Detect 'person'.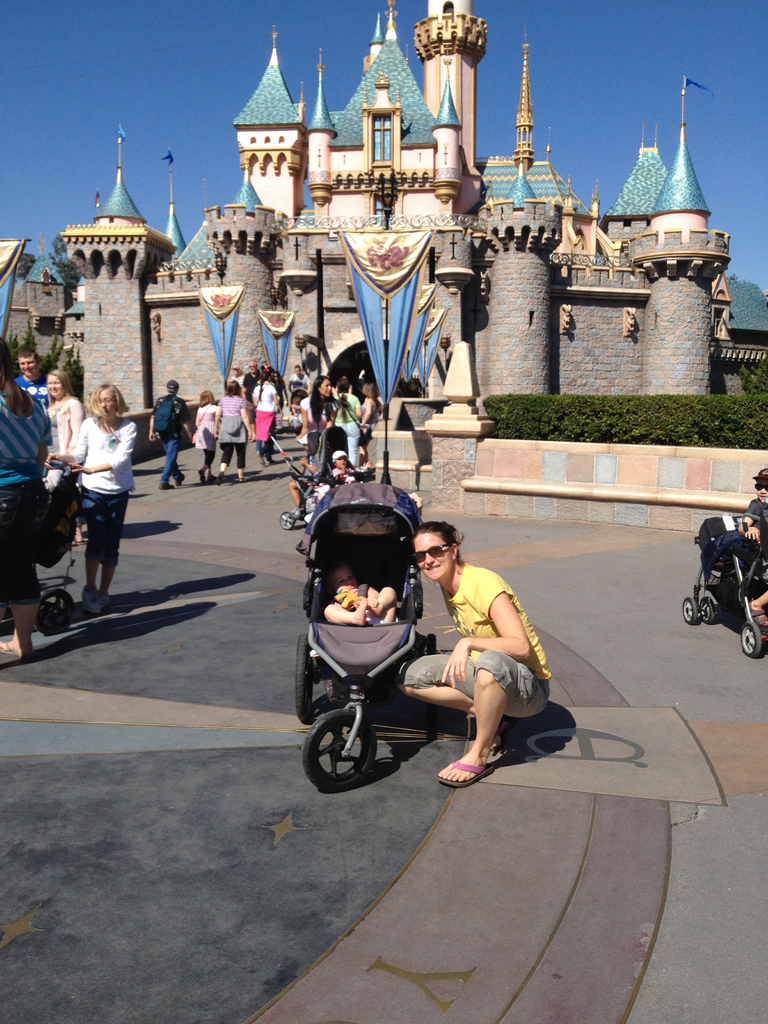
Detected at detection(12, 348, 58, 418).
